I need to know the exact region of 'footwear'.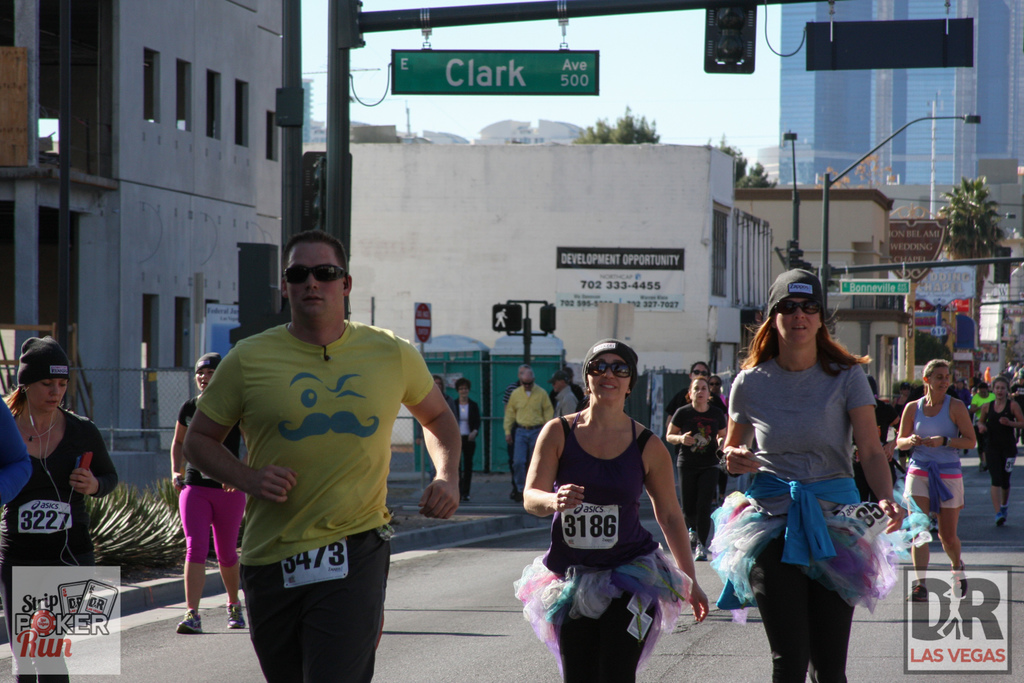
Region: (176,611,200,632).
